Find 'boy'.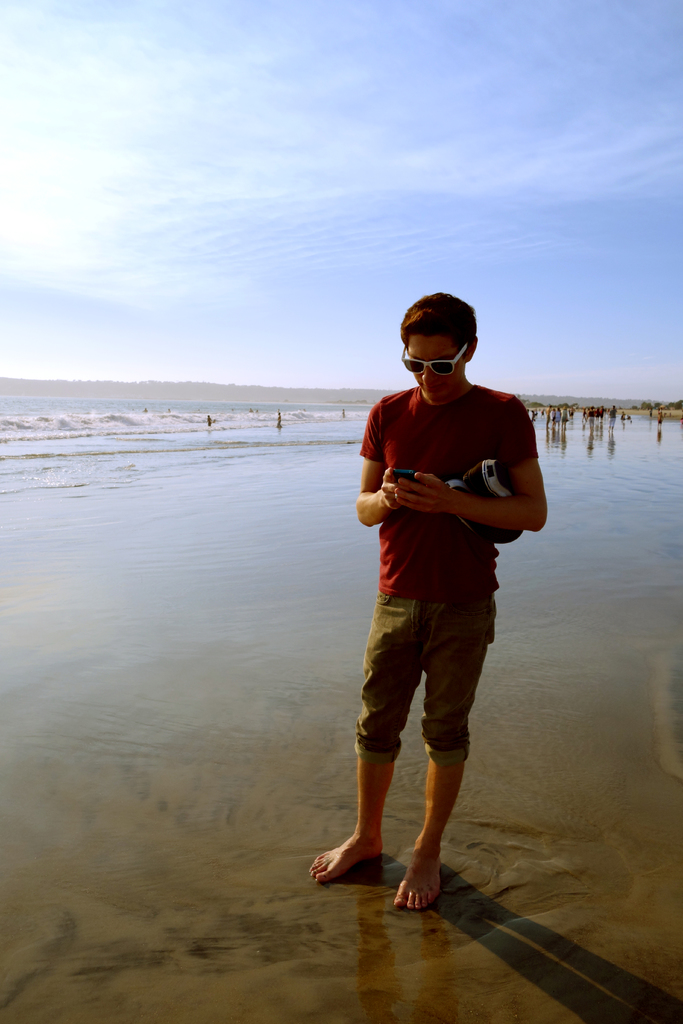
Rect(306, 291, 548, 913).
